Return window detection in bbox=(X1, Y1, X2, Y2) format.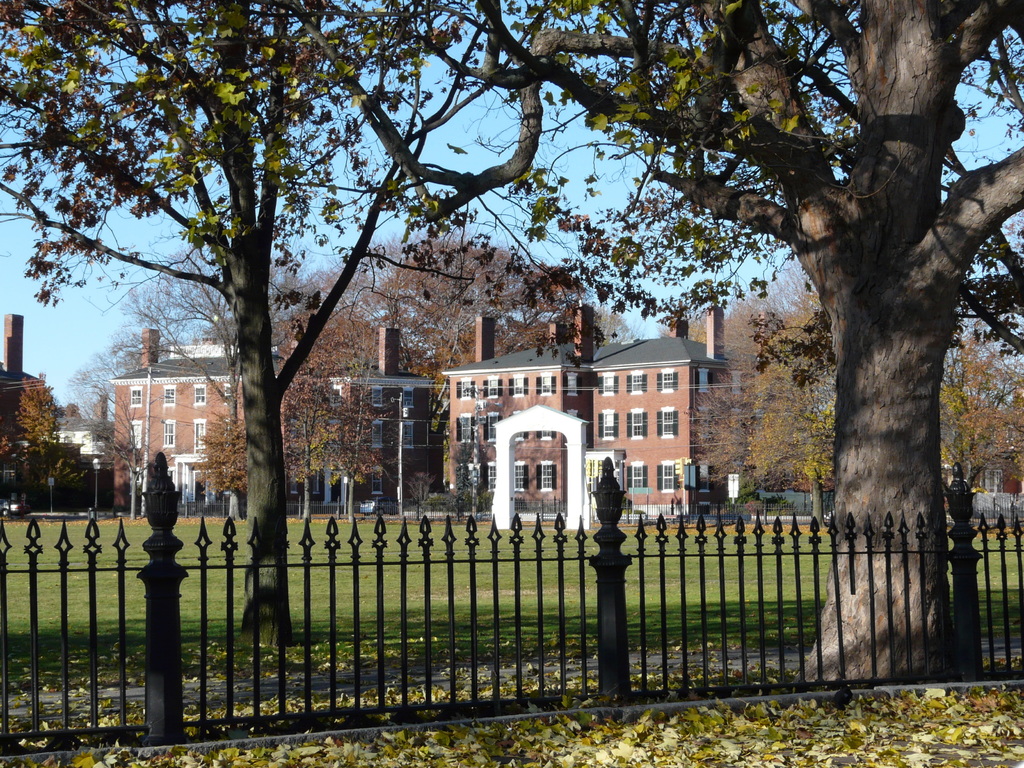
bbox=(660, 372, 673, 390).
